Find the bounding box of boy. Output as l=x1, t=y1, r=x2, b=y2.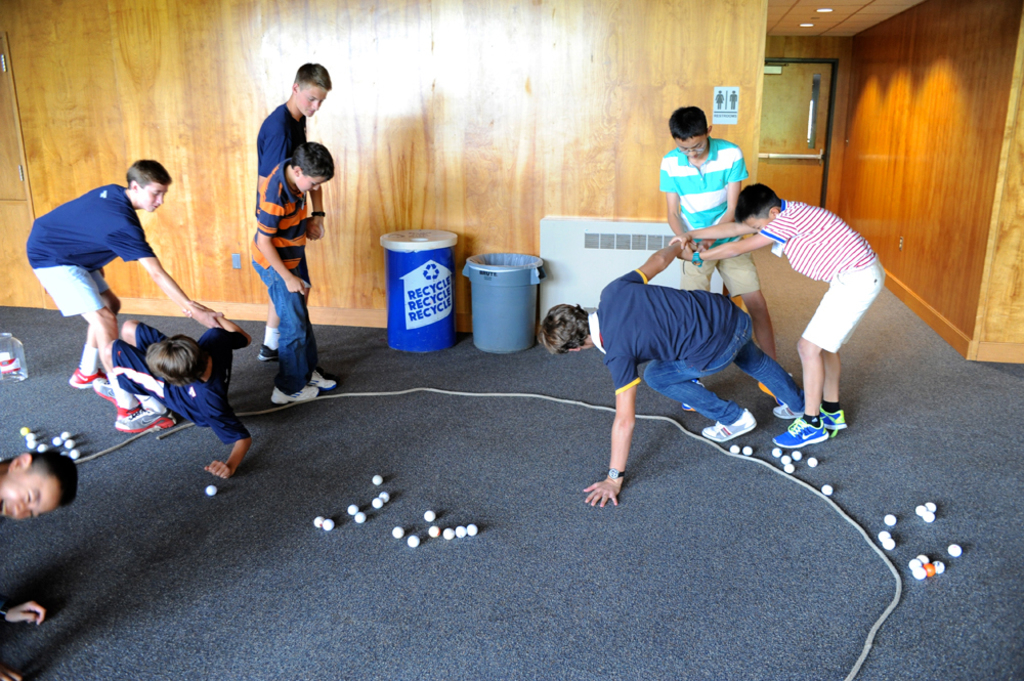
l=254, t=61, r=335, b=361.
